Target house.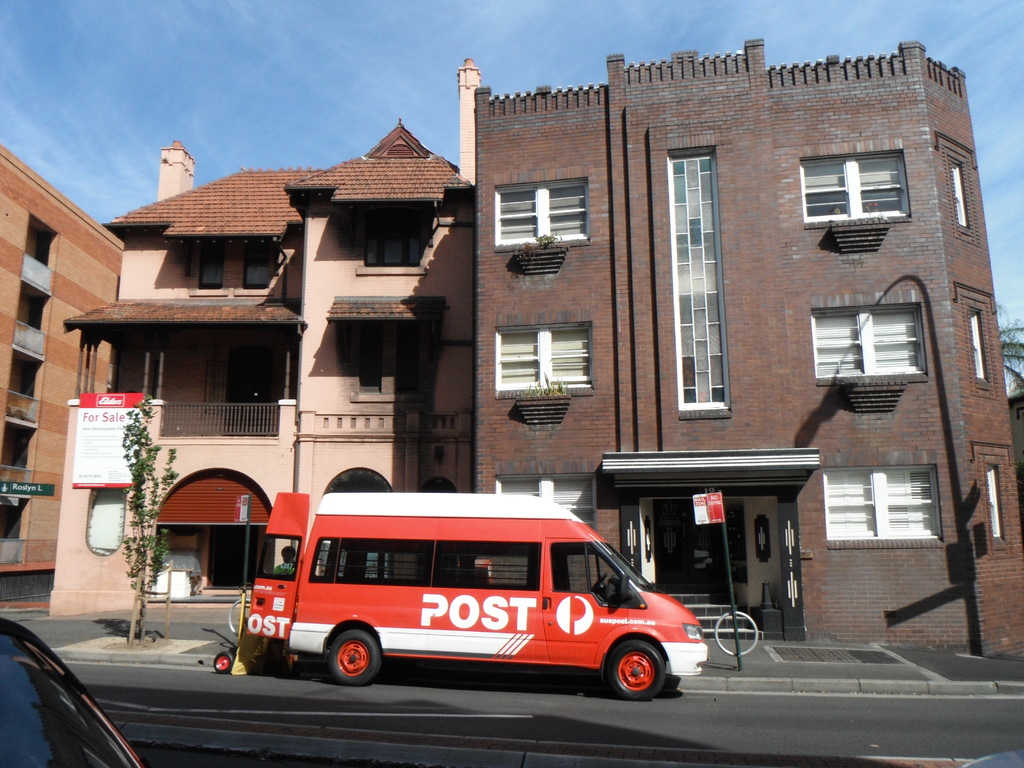
Target region: bbox(58, 111, 470, 624).
